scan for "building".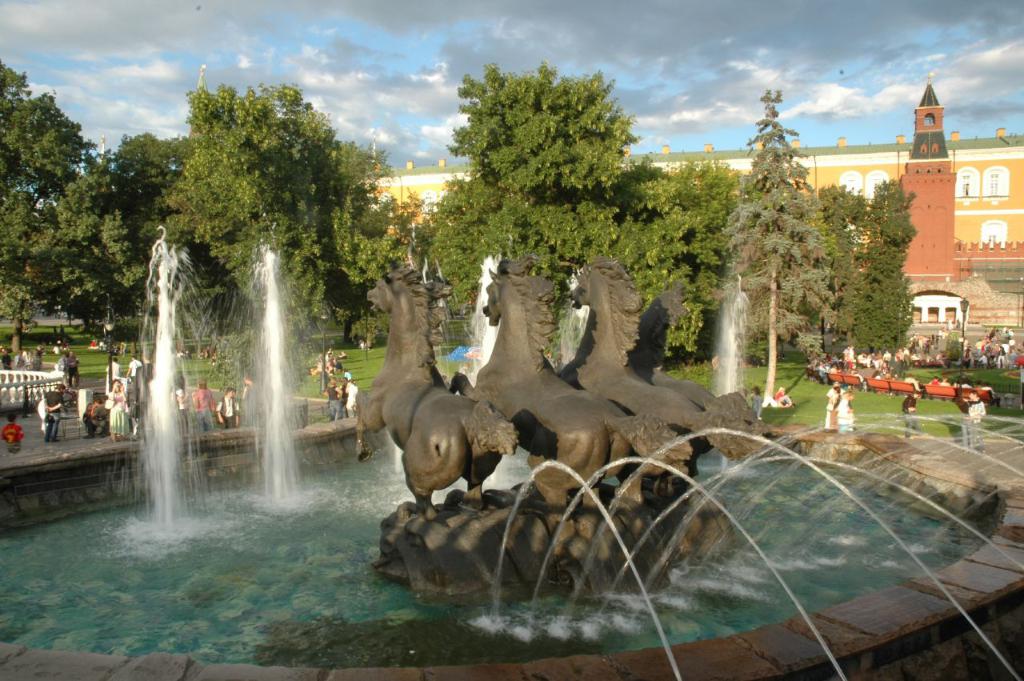
Scan result: bbox=[366, 138, 1023, 286].
